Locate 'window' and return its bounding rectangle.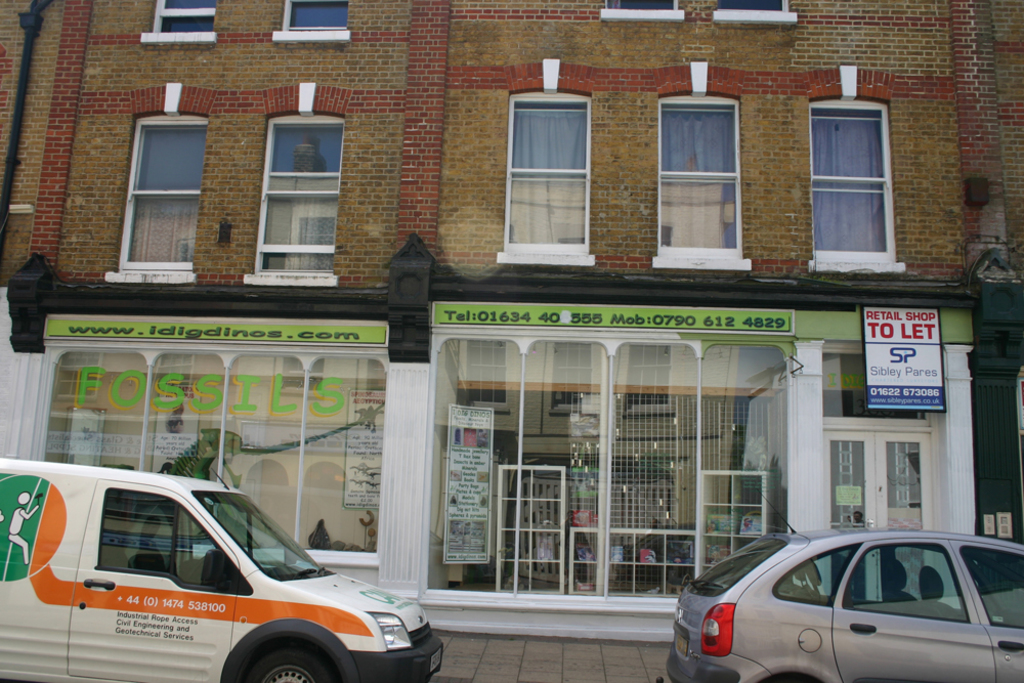
(left=719, top=0, right=787, bottom=9).
